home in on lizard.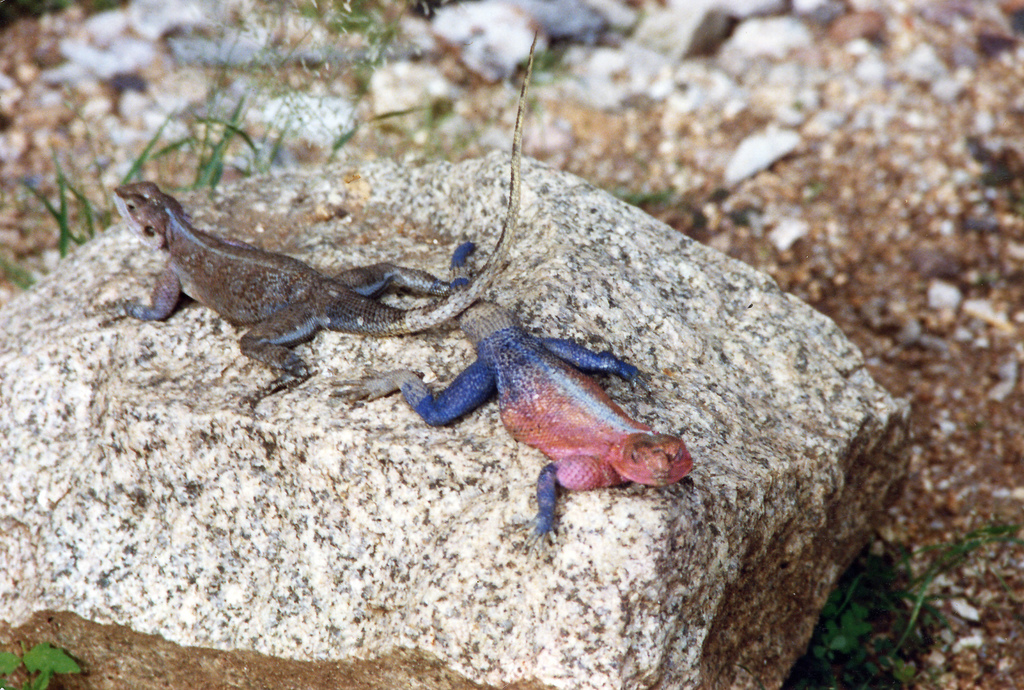
Homed in at rect(259, 202, 685, 562).
